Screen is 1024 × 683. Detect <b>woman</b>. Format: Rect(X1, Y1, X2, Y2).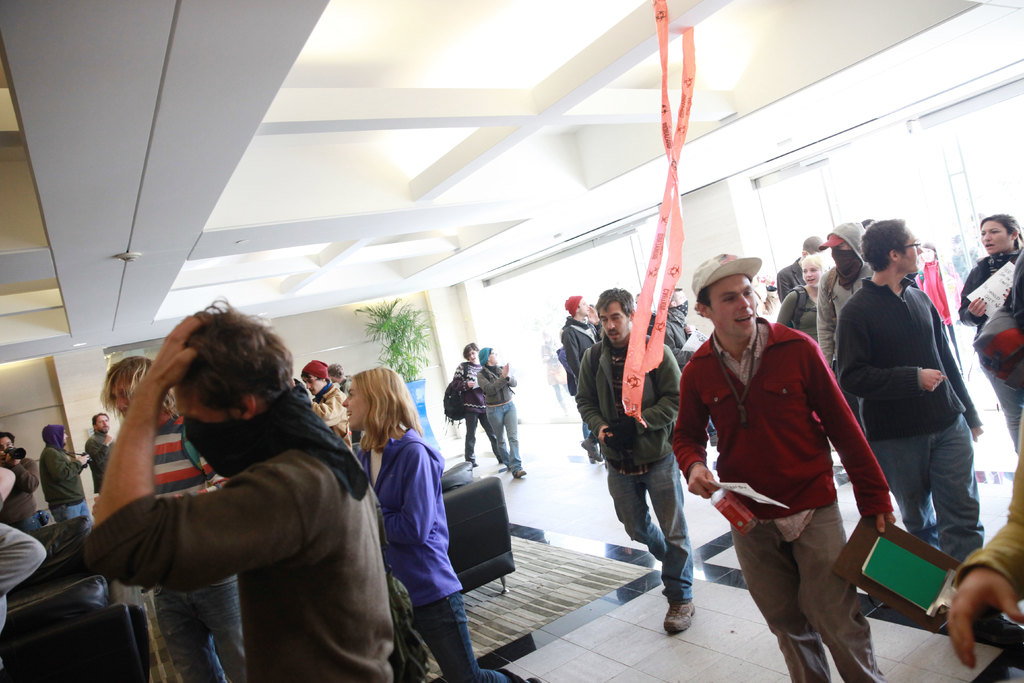
Rect(767, 247, 835, 345).
